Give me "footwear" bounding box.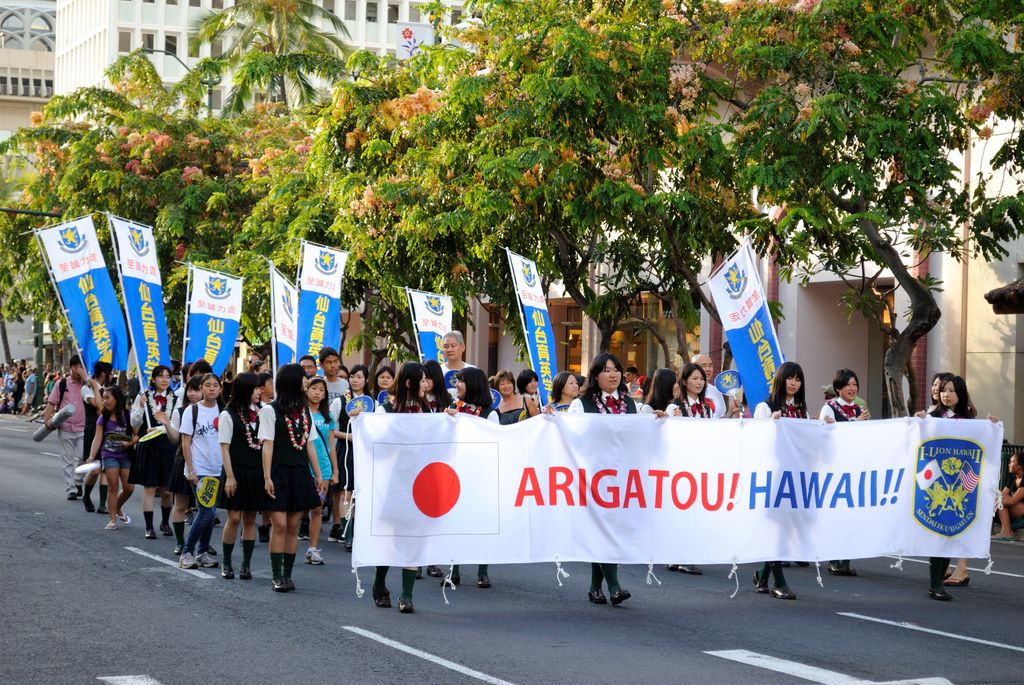
x1=584, y1=587, x2=607, y2=604.
